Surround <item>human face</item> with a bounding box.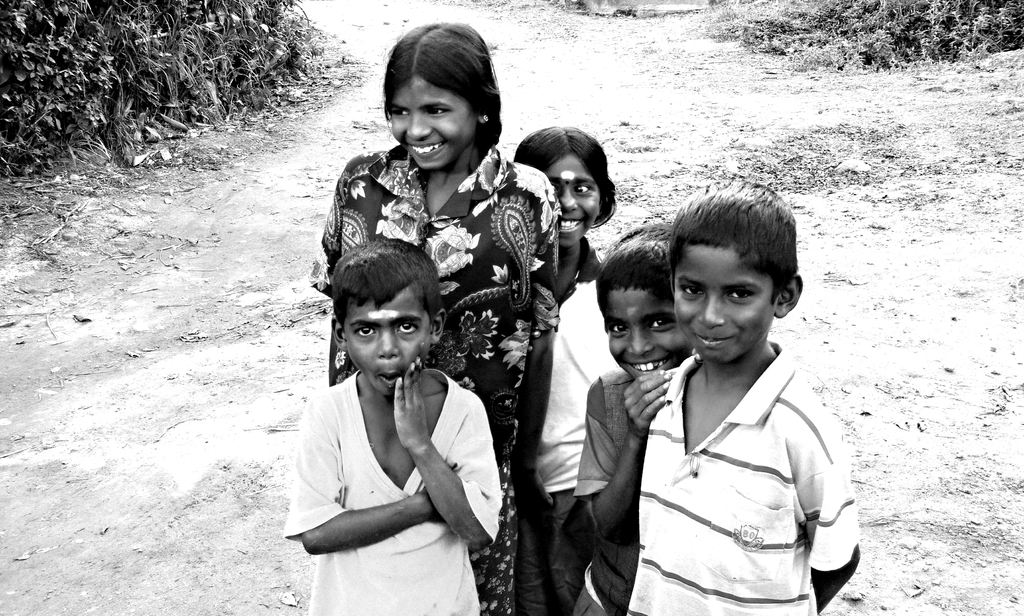
607 287 694 378.
